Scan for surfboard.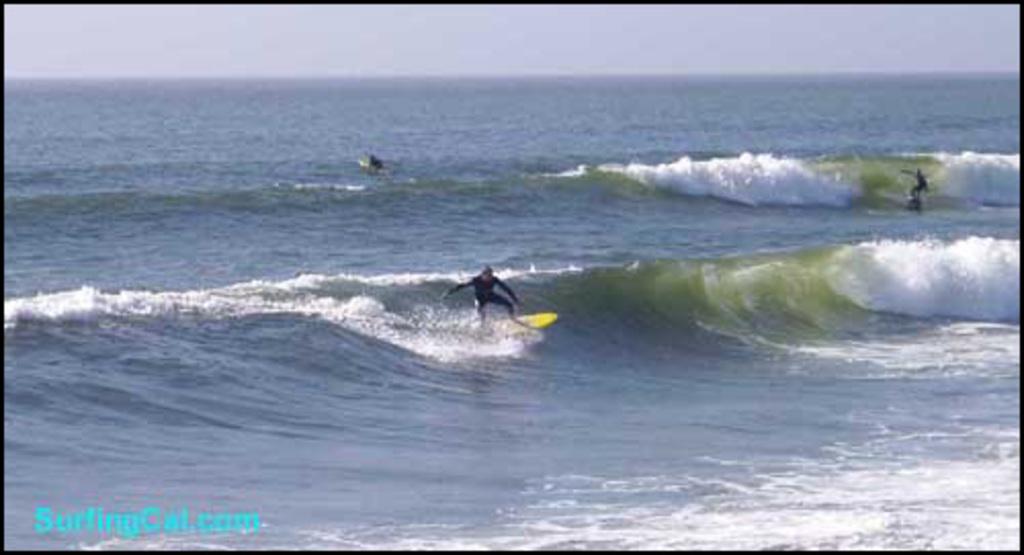
Scan result: [x1=489, y1=311, x2=557, y2=338].
